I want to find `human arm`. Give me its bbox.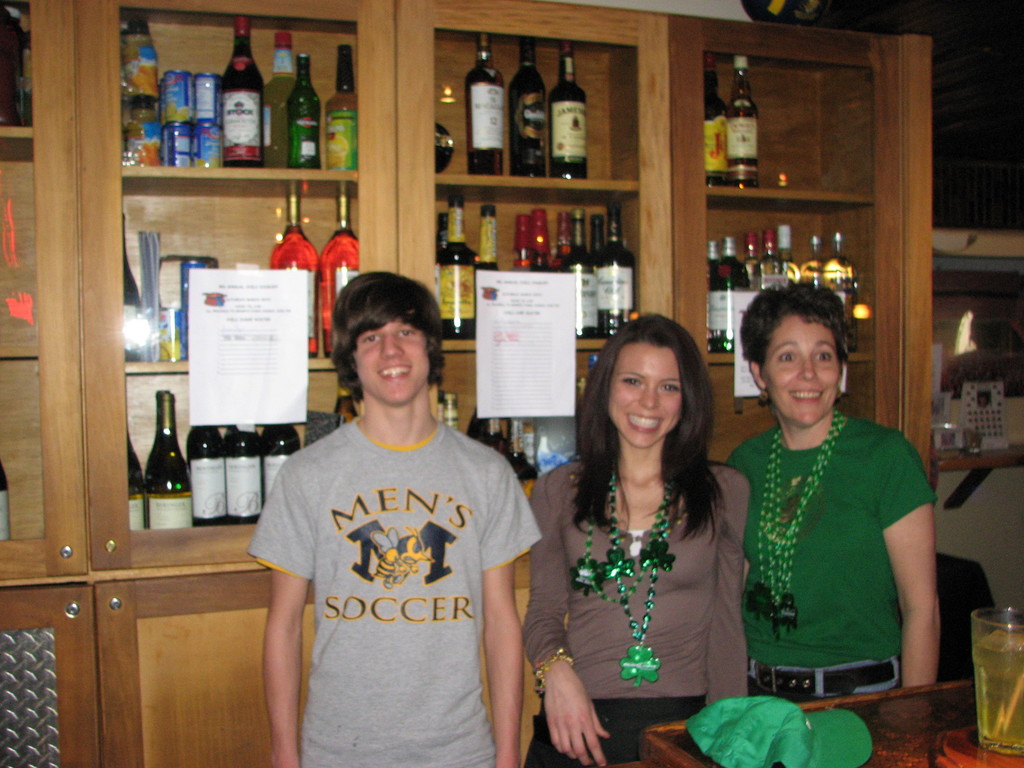
(236, 472, 316, 767).
